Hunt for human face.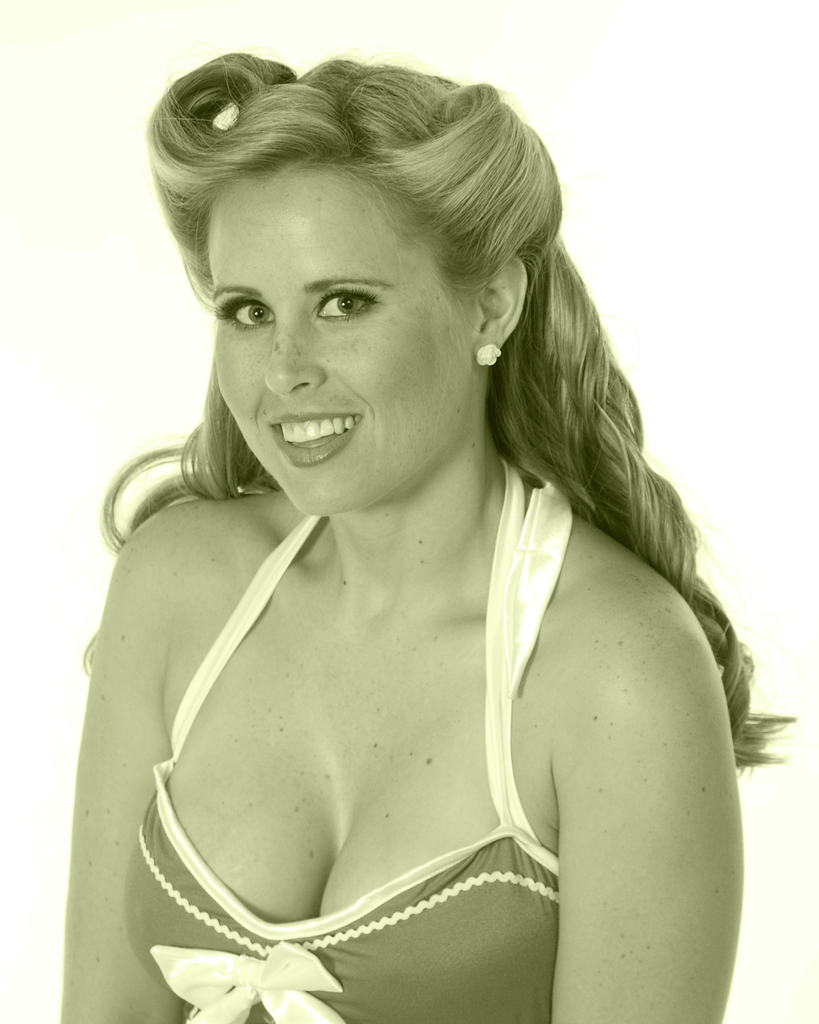
Hunted down at 210 168 478 513.
